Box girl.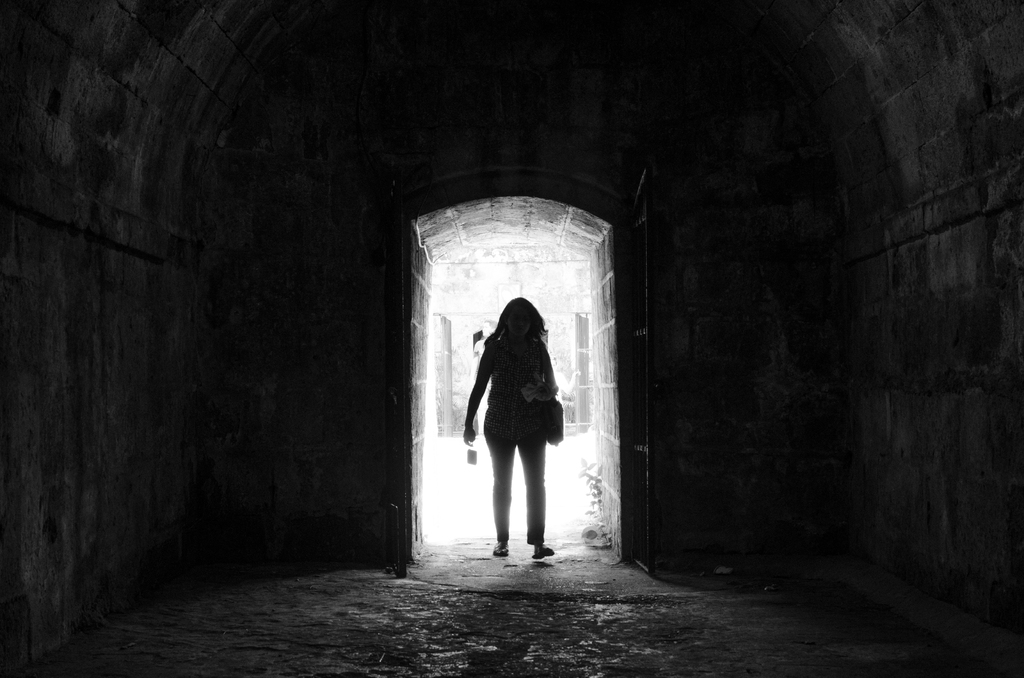
463 291 560 542.
